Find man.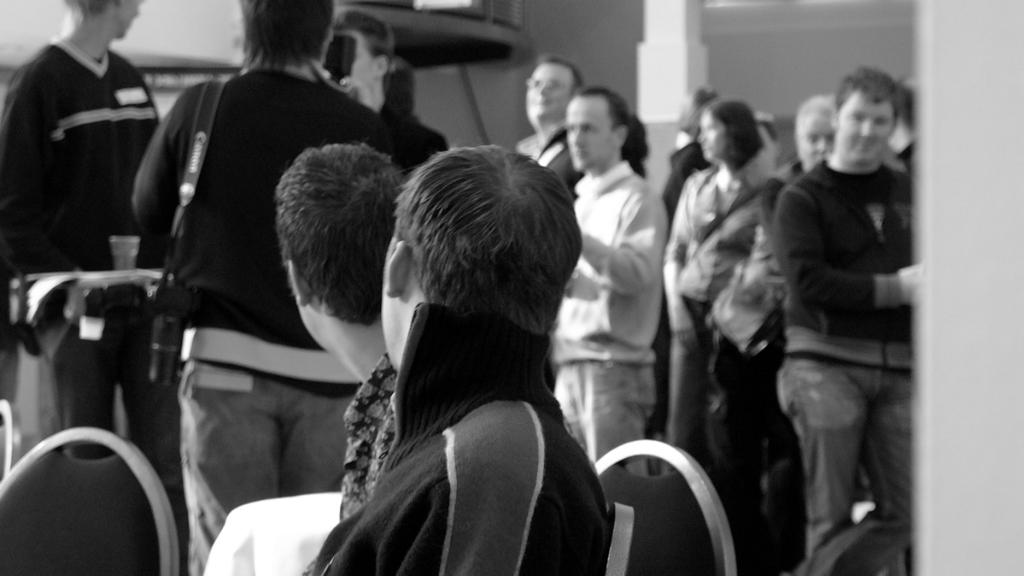
rect(755, 95, 836, 234).
